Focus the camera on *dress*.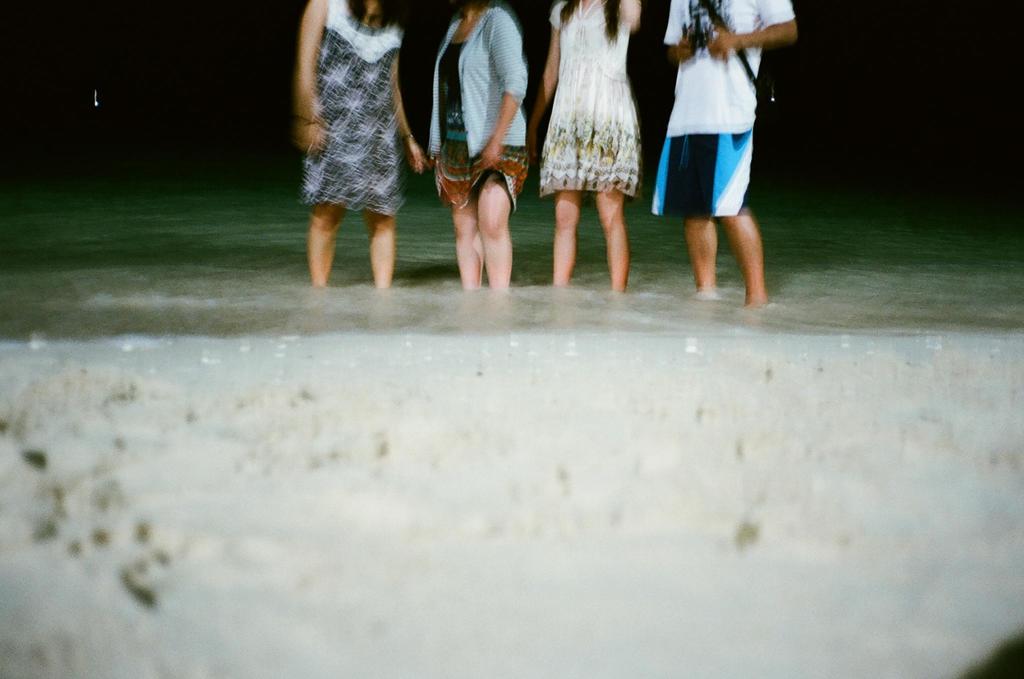
Focus region: x1=436, y1=41, x2=530, y2=206.
